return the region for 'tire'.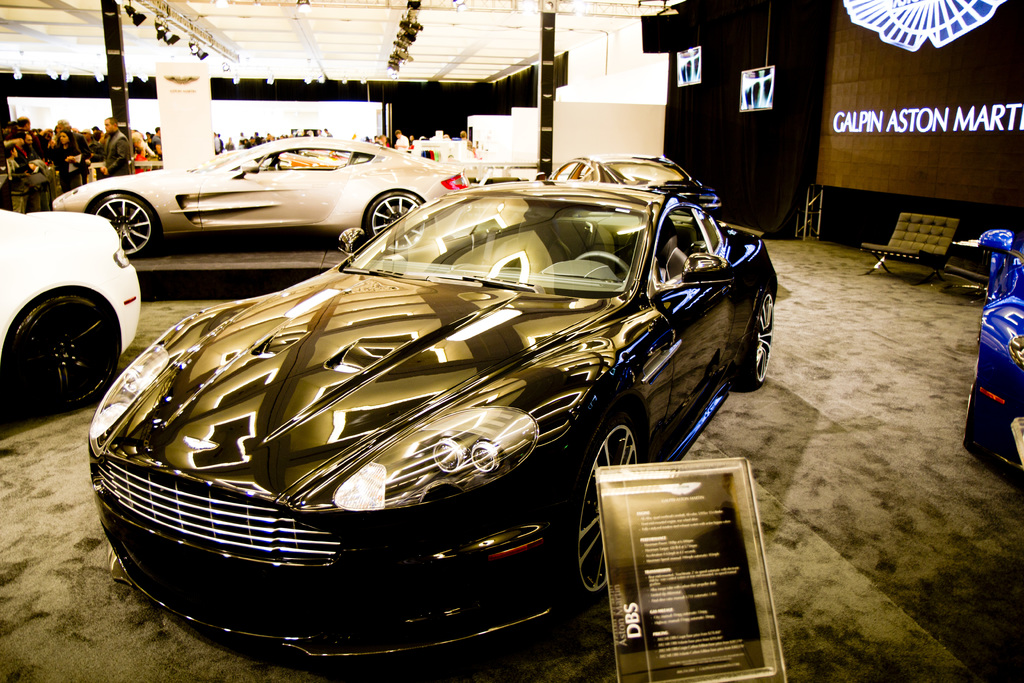
<bbox>966, 356, 982, 446</bbox>.
